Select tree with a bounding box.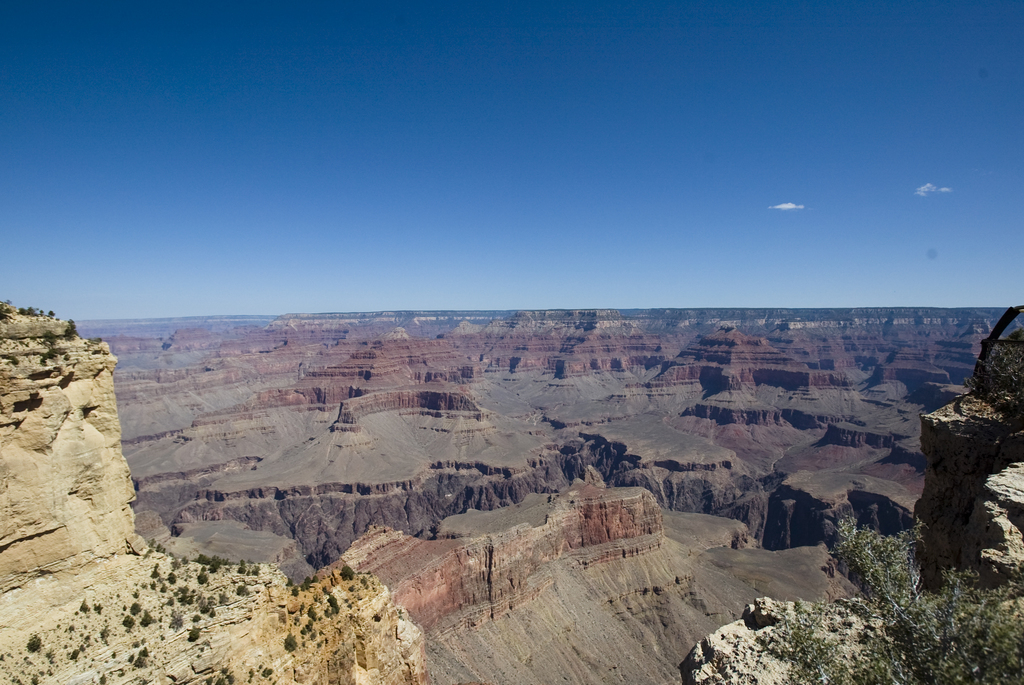
250, 567, 260, 577.
